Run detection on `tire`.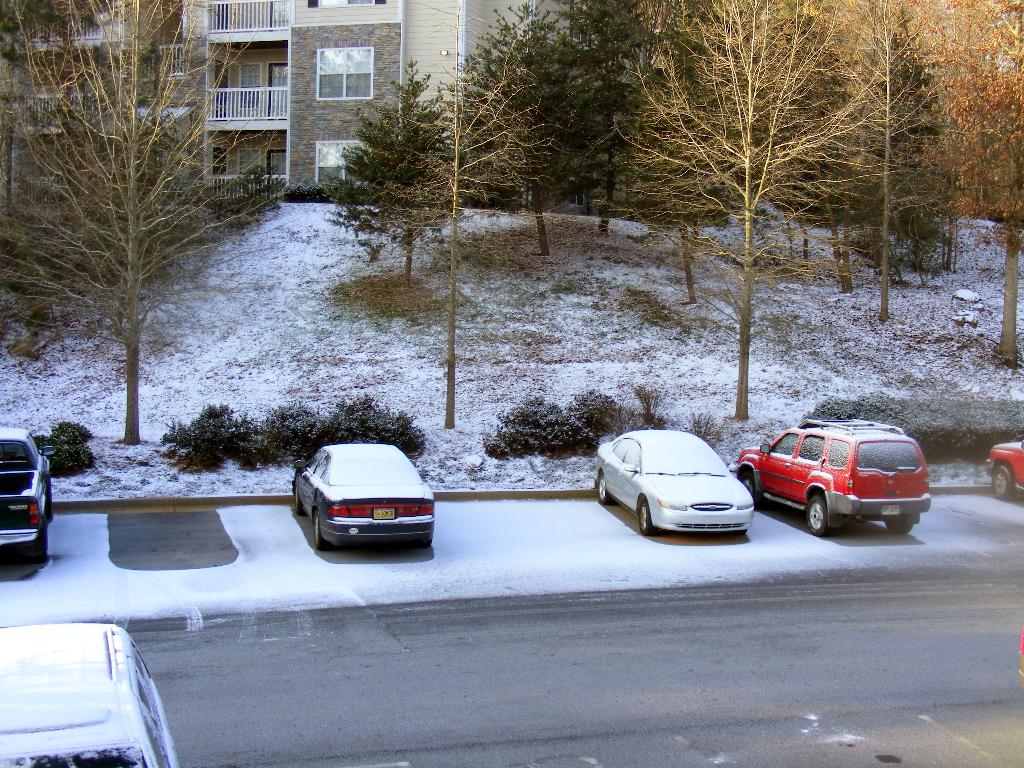
Result: {"x1": 637, "y1": 500, "x2": 653, "y2": 537}.
